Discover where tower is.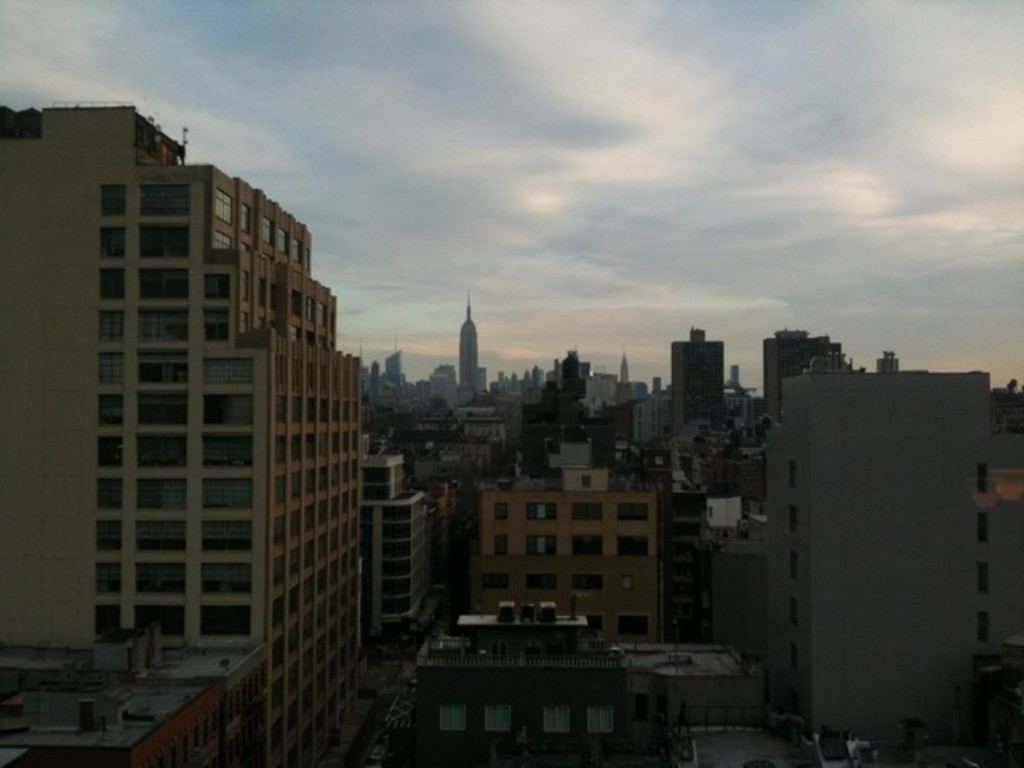
Discovered at <box>518,344,611,483</box>.
